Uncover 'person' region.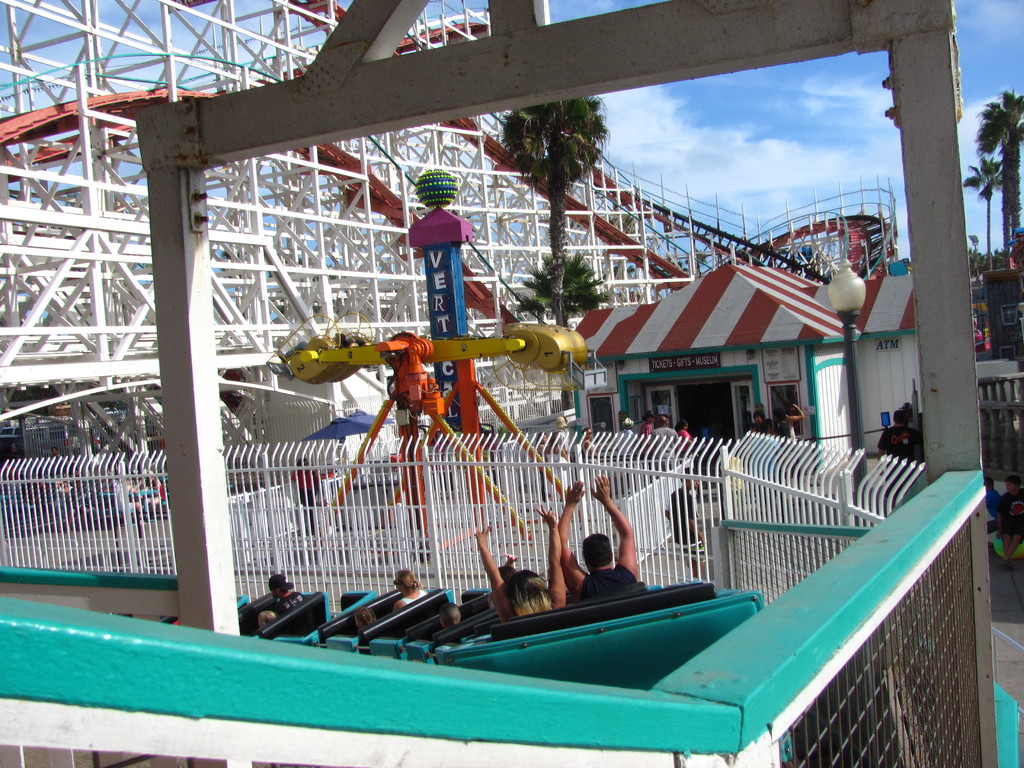
Uncovered: 996/475/1023/565.
